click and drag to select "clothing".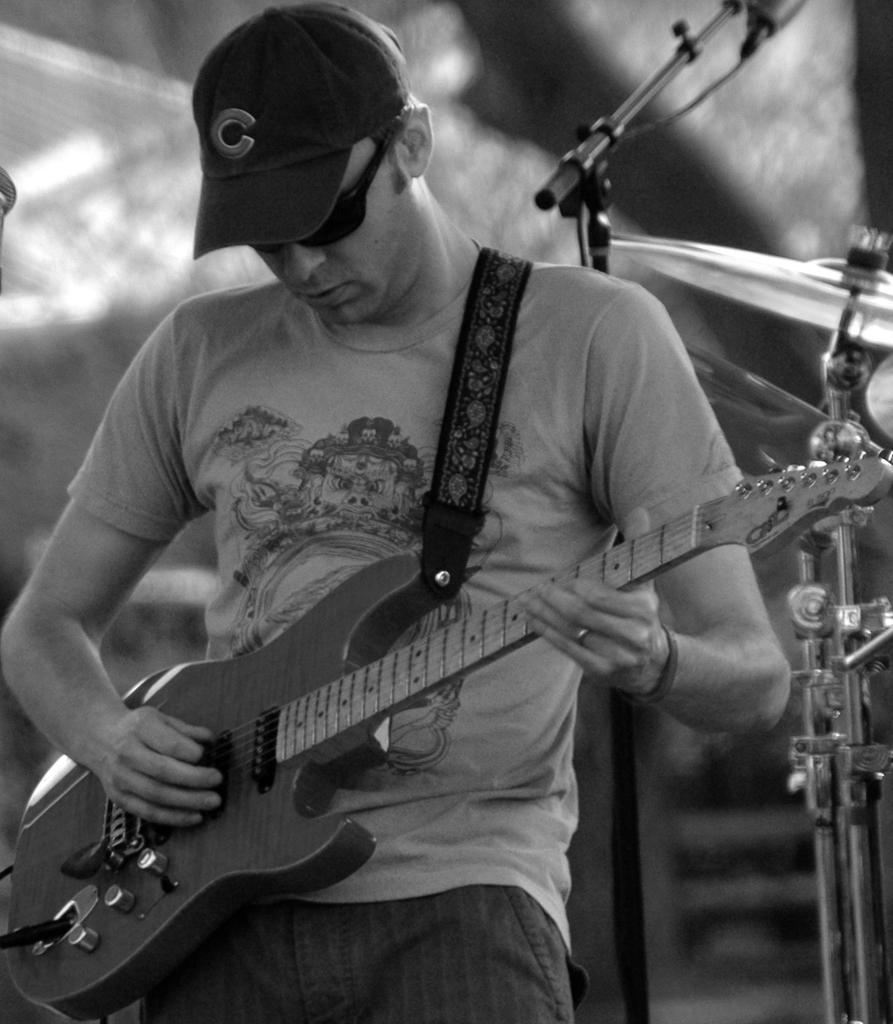
Selection: l=56, t=107, r=839, b=1023.
